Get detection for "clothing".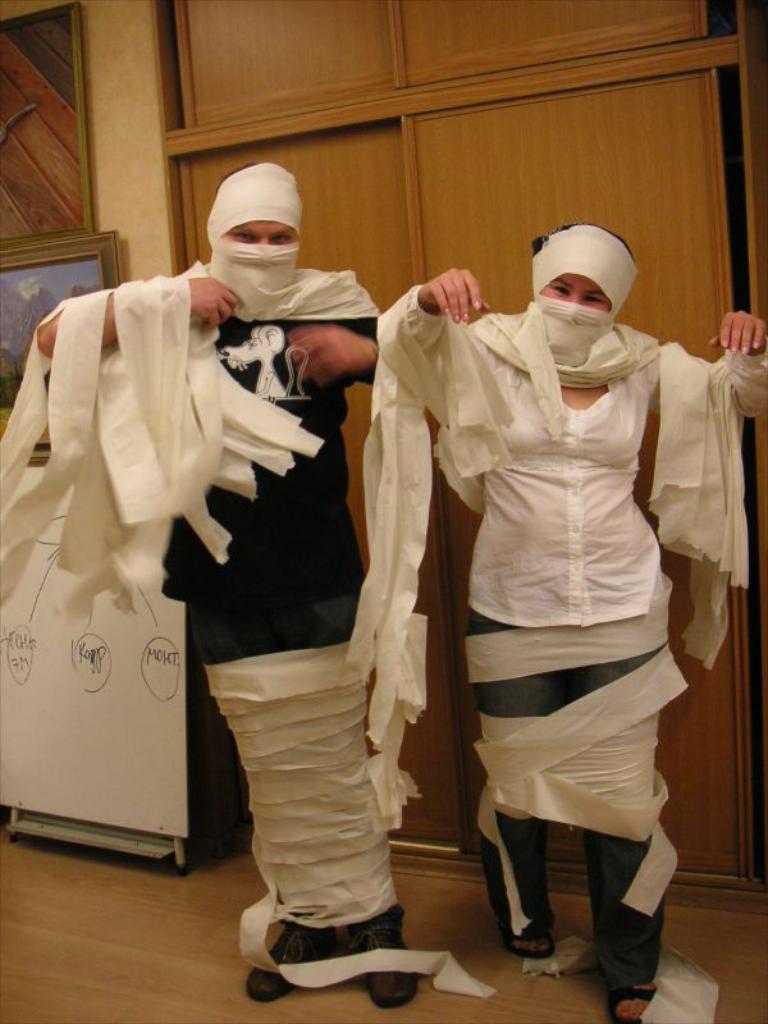
Detection: 143,296,398,932.
